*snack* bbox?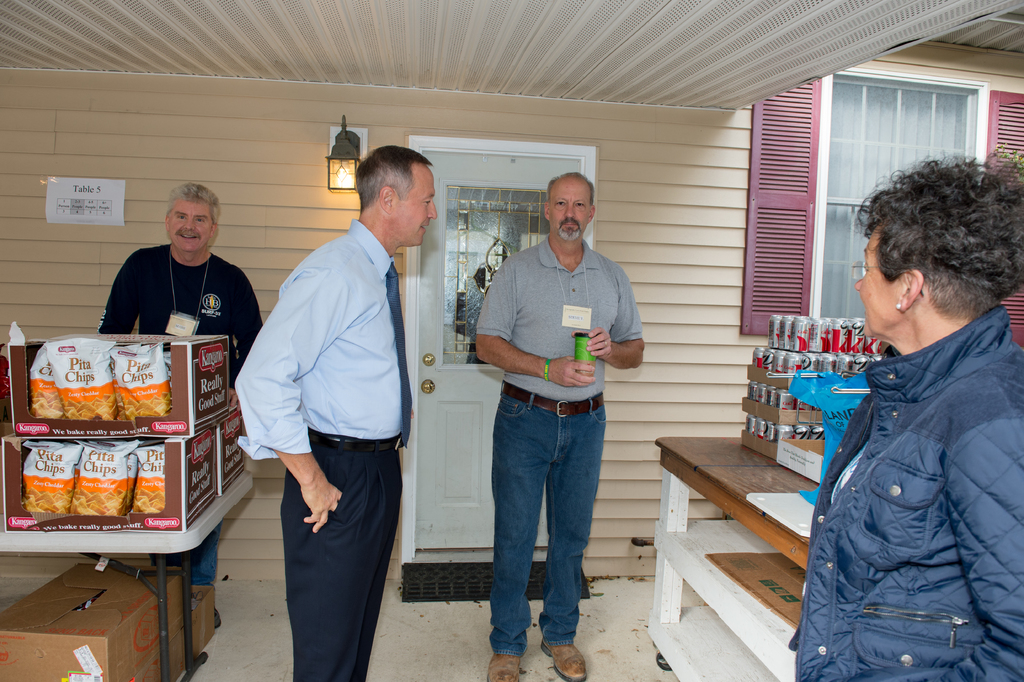
<bbox>73, 491, 127, 513</bbox>
